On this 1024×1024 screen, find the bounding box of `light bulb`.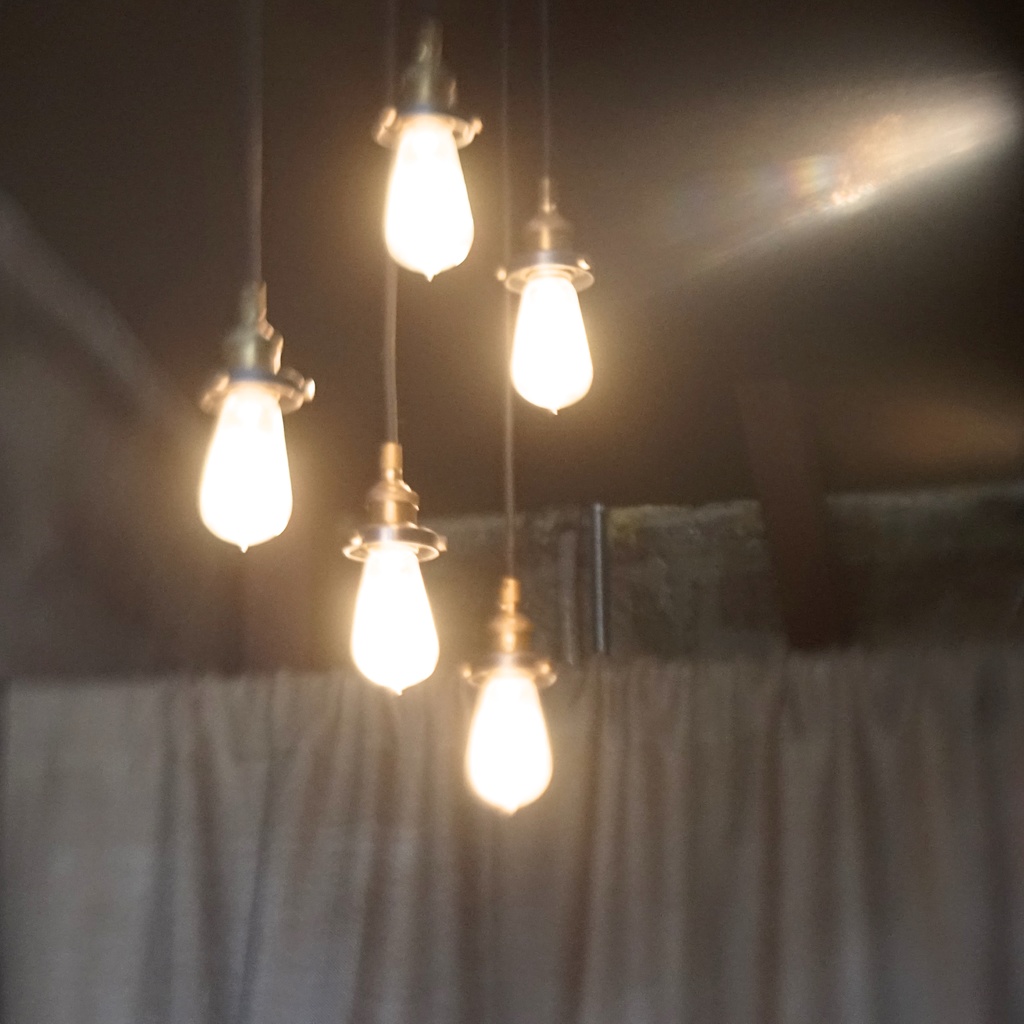
Bounding box: 193:281:295:551.
